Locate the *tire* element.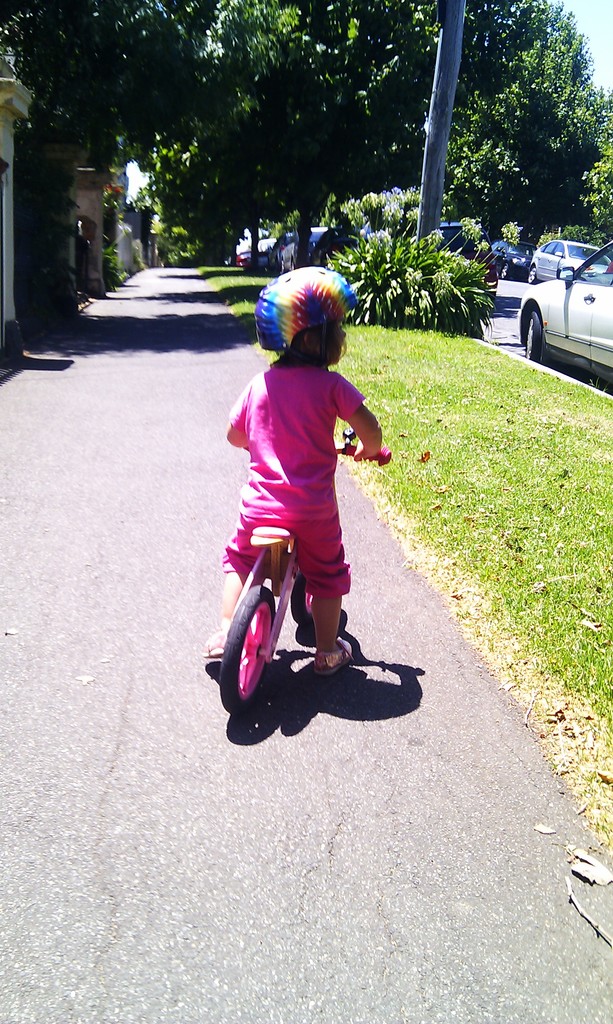
Element bbox: x1=525 y1=305 x2=545 y2=364.
